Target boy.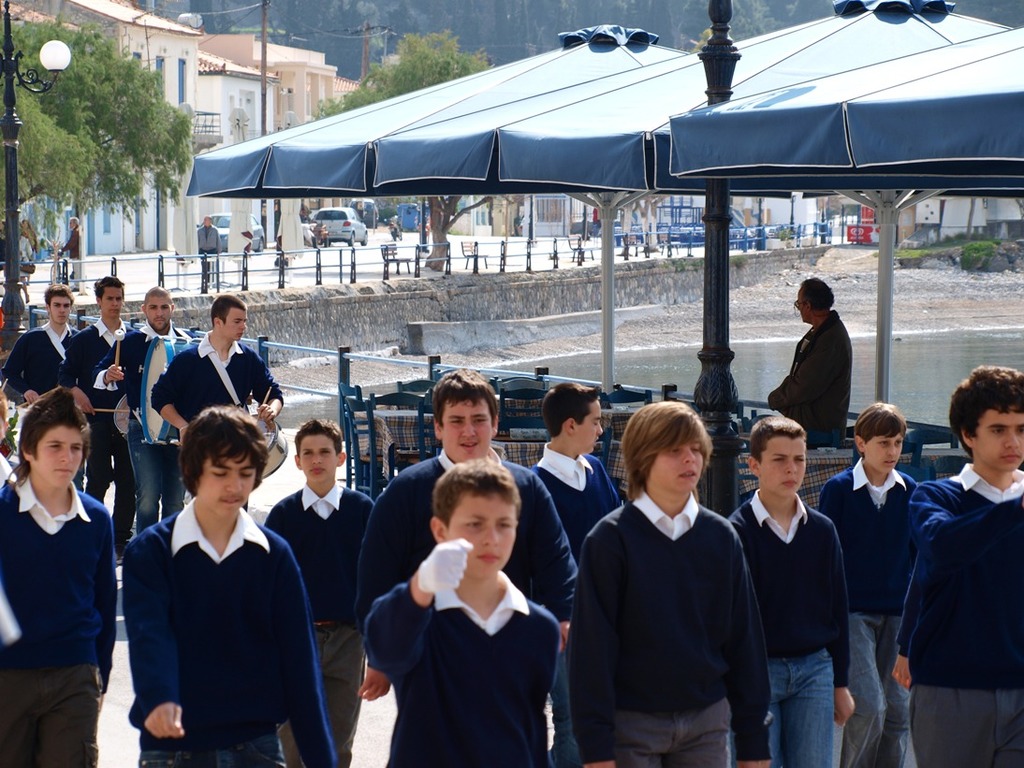
Target region: bbox=[0, 385, 116, 767].
